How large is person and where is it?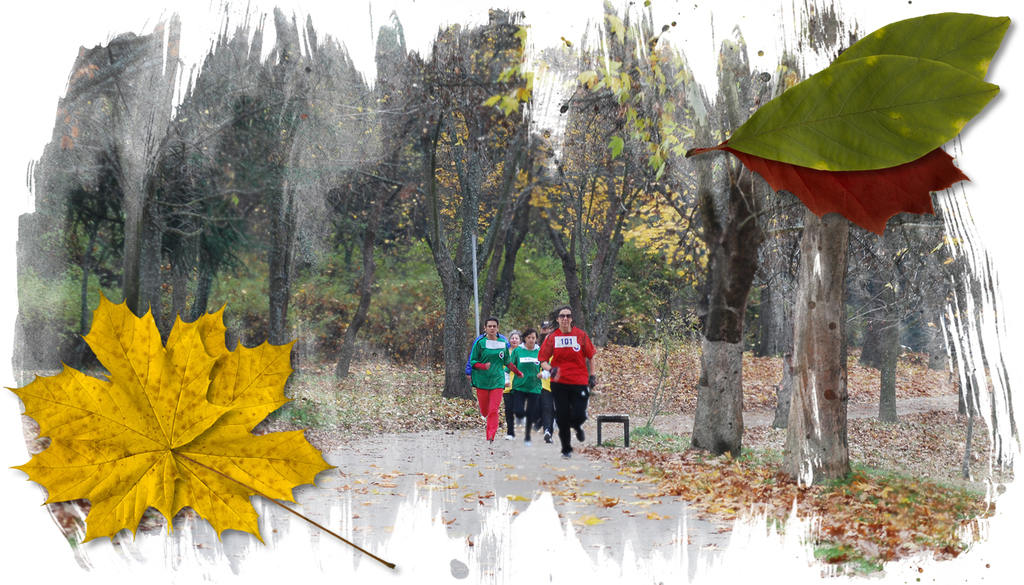
Bounding box: 502 332 522 435.
